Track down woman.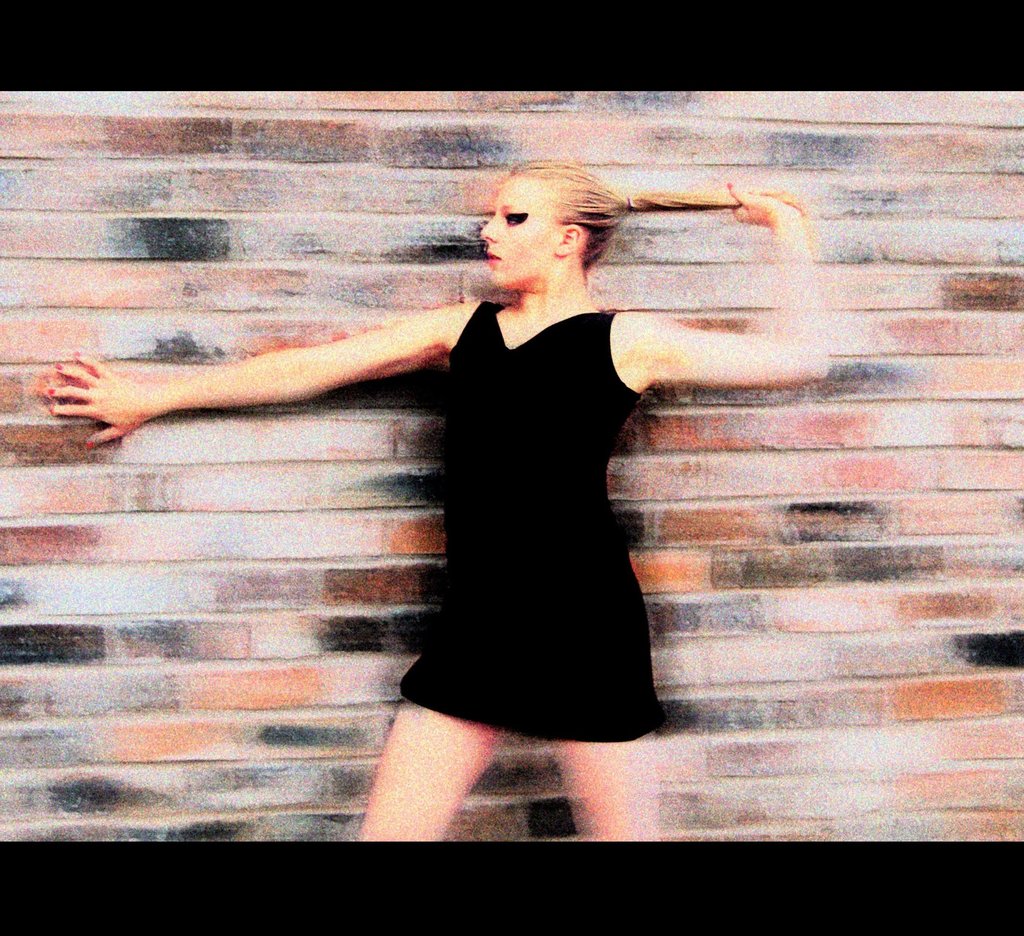
Tracked to 29/149/832/848.
